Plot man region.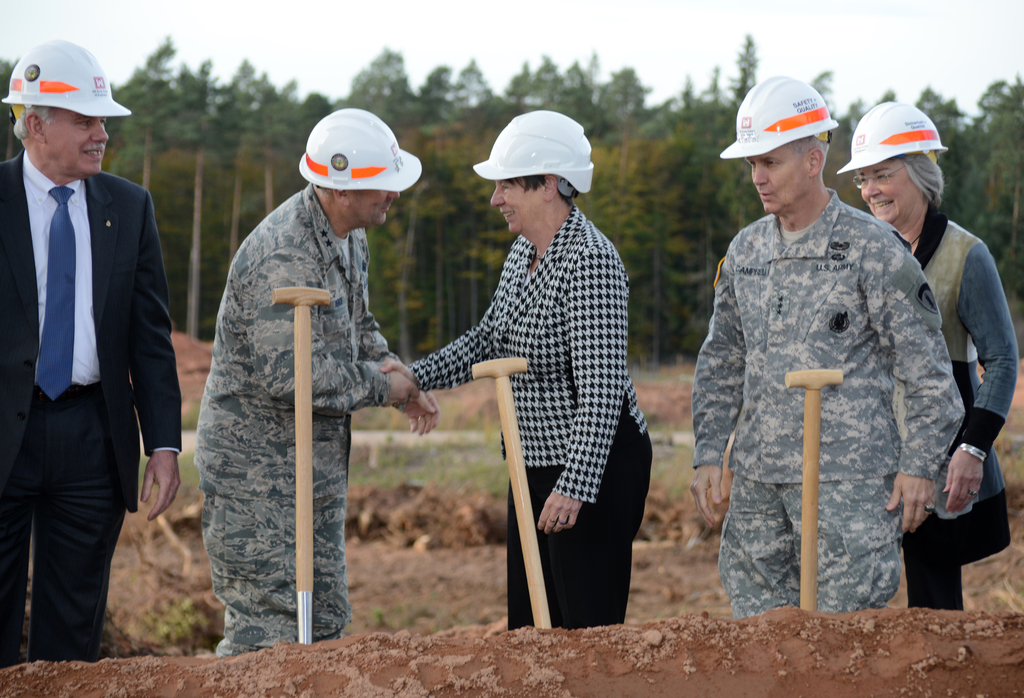
Plotted at x1=834, y1=95, x2=1019, y2=608.
